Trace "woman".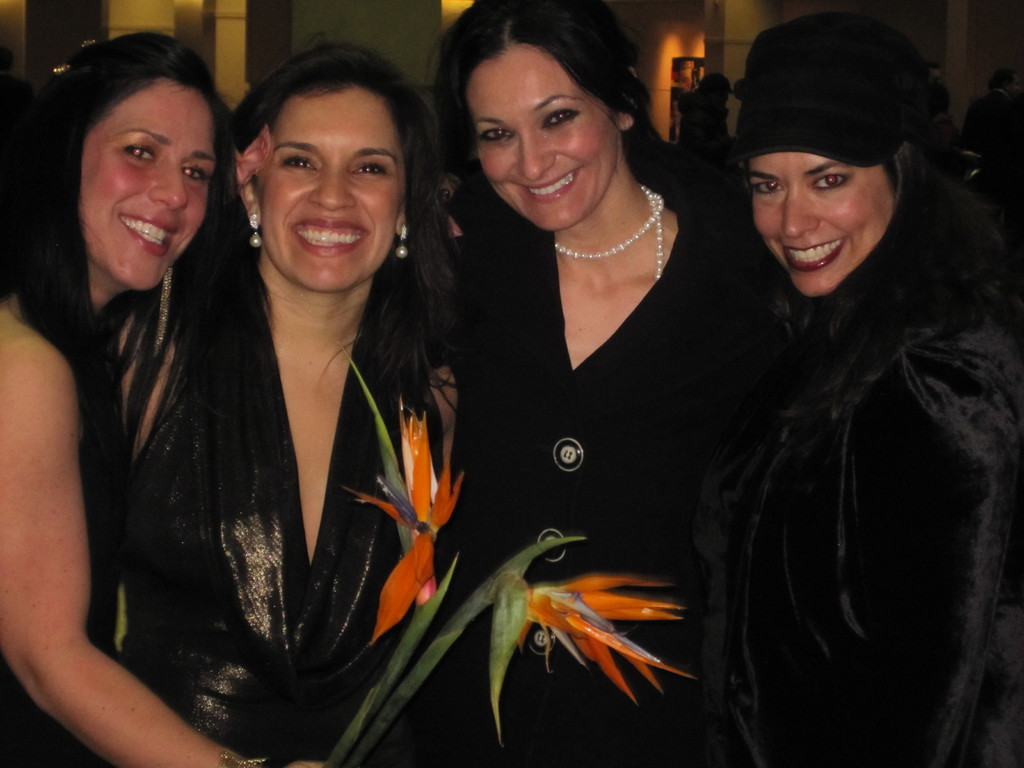
Traced to detection(712, 0, 1023, 767).
